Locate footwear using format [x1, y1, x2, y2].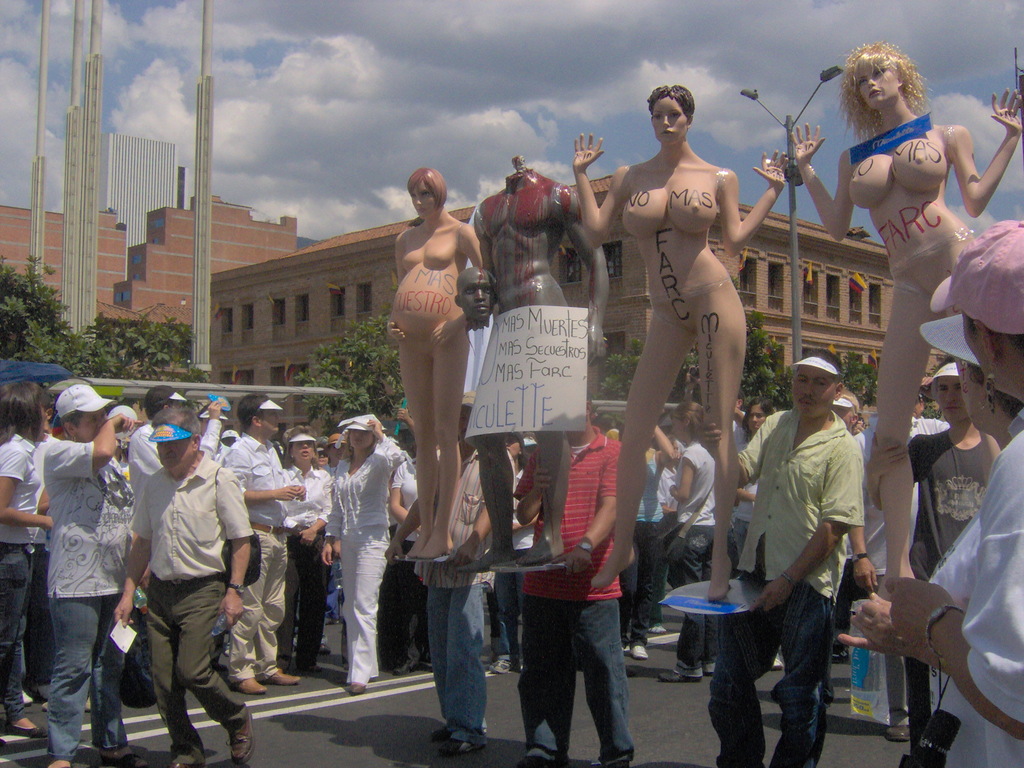
[256, 670, 298, 685].
